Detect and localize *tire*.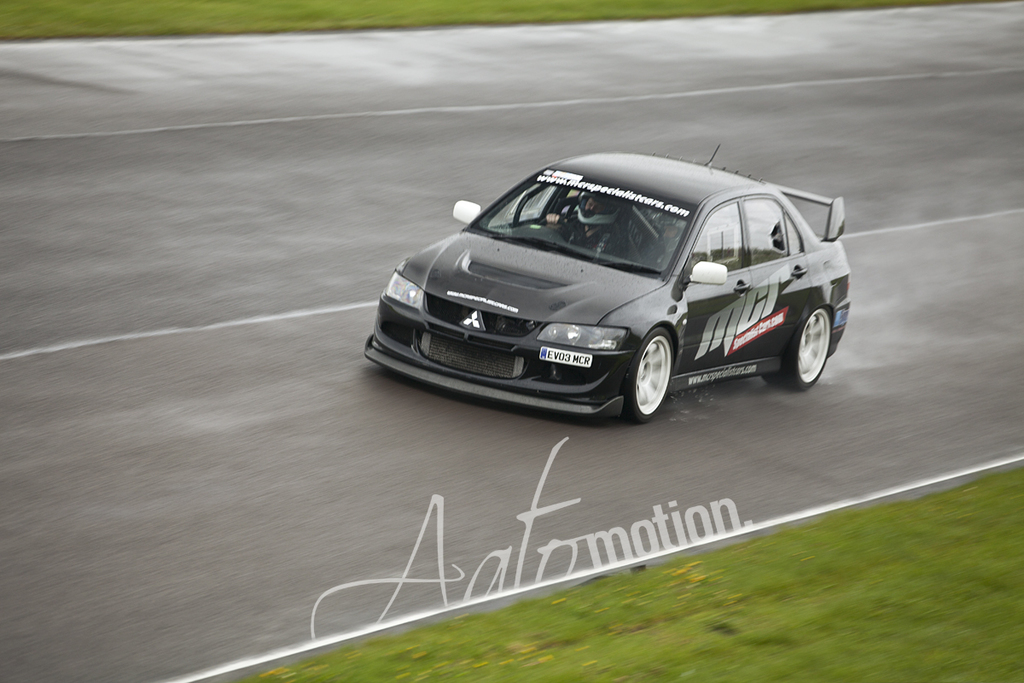
Localized at (765,308,831,390).
